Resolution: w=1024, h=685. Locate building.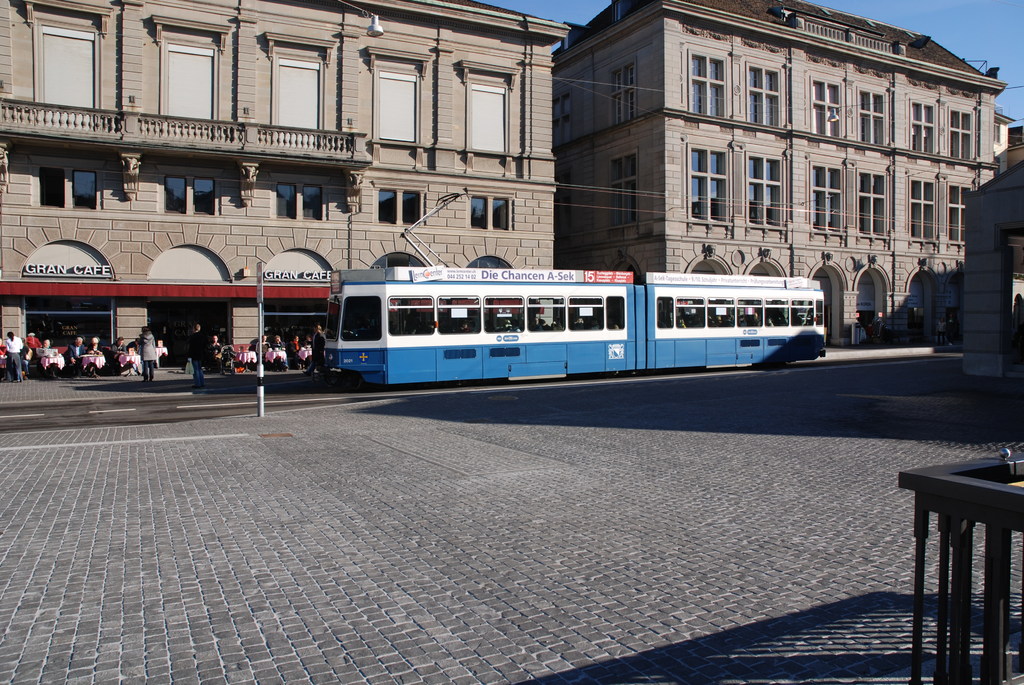
[x1=0, y1=3, x2=575, y2=373].
